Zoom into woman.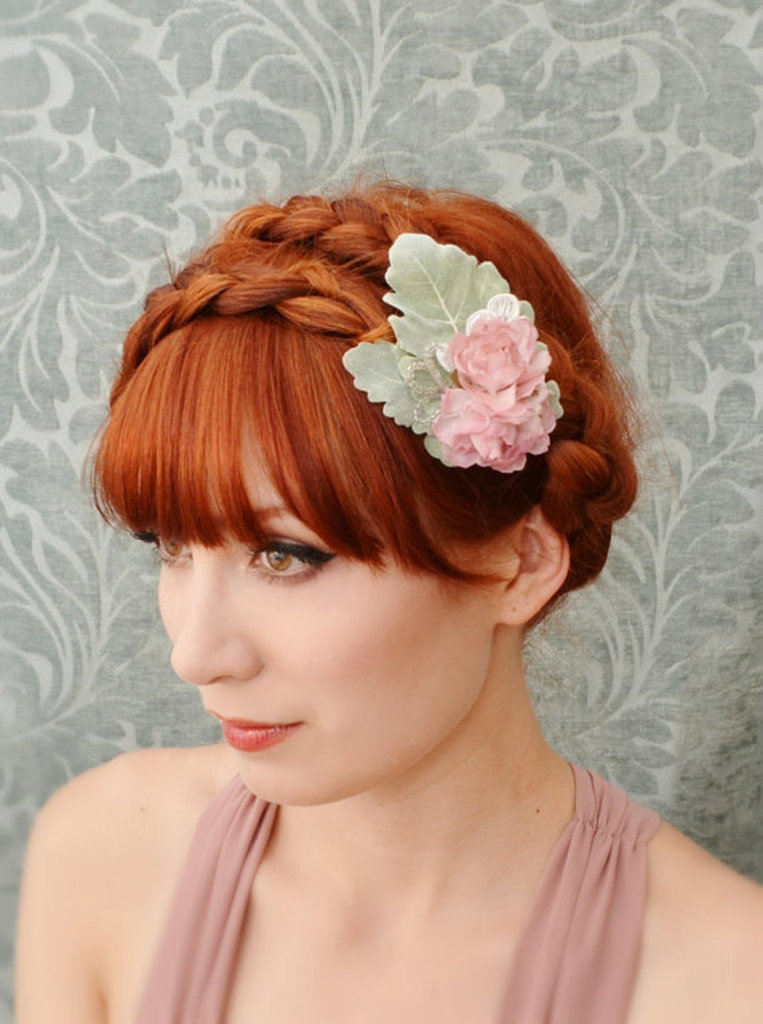
Zoom target: [1,183,762,1023].
